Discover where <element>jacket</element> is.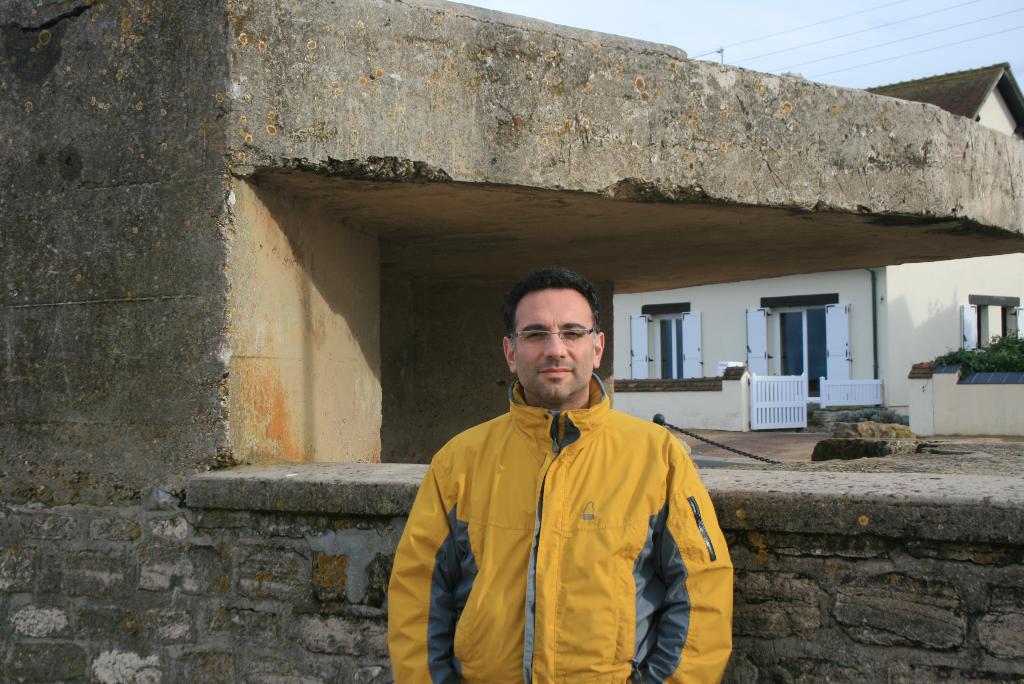
Discovered at box=[443, 320, 717, 683].
